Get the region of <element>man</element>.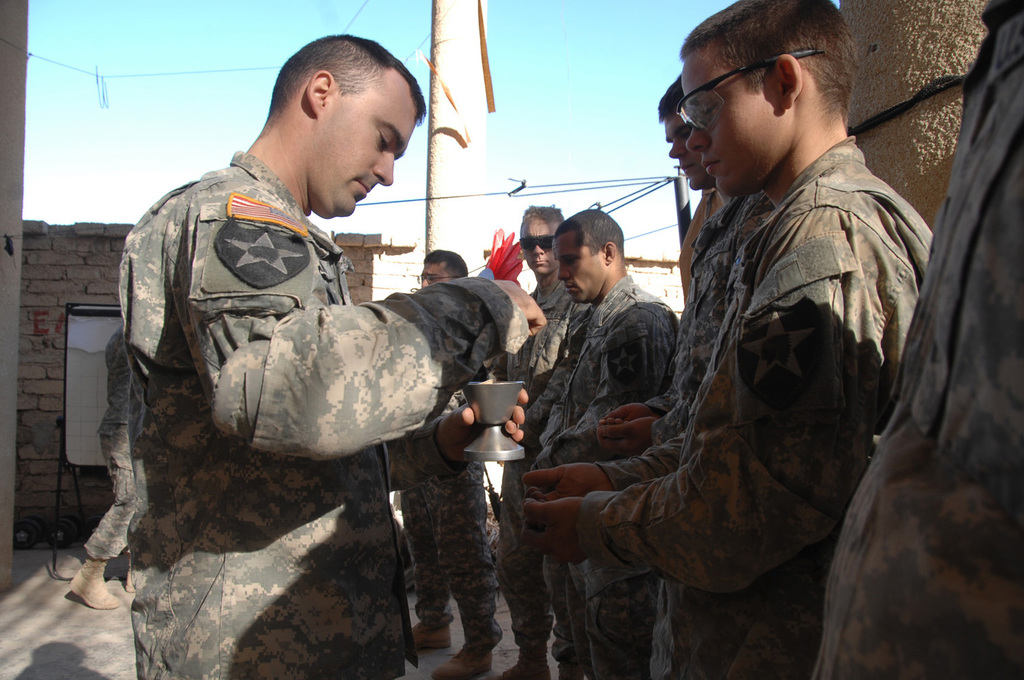
[left=494, top=205, right=582, bottom=679].
